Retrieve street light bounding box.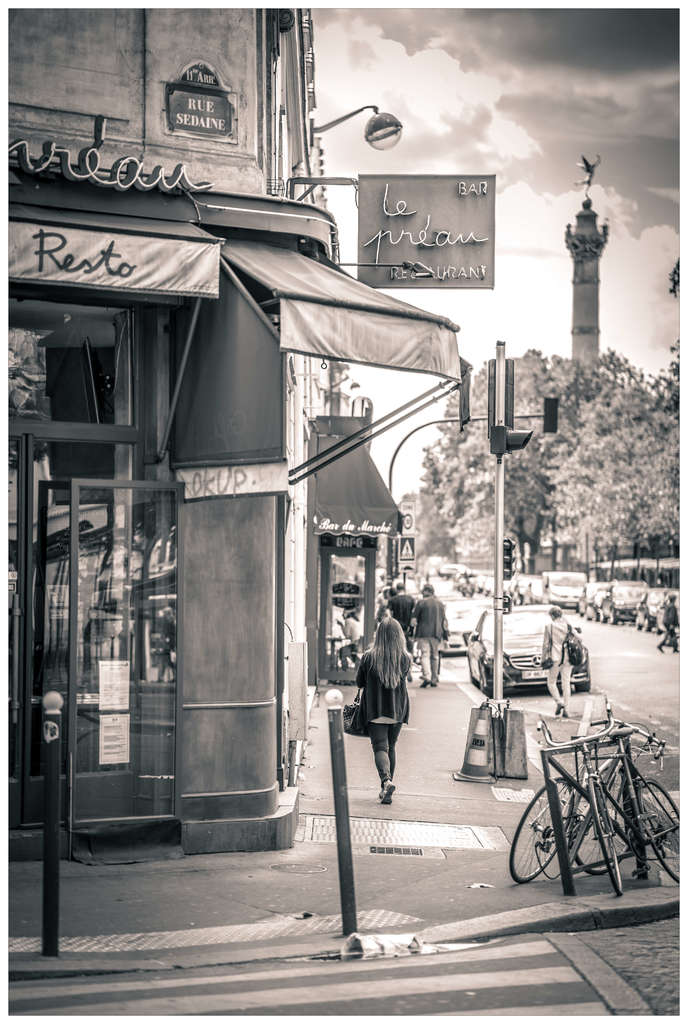
Bounding box: bbox(310, 101, 404, 150).
